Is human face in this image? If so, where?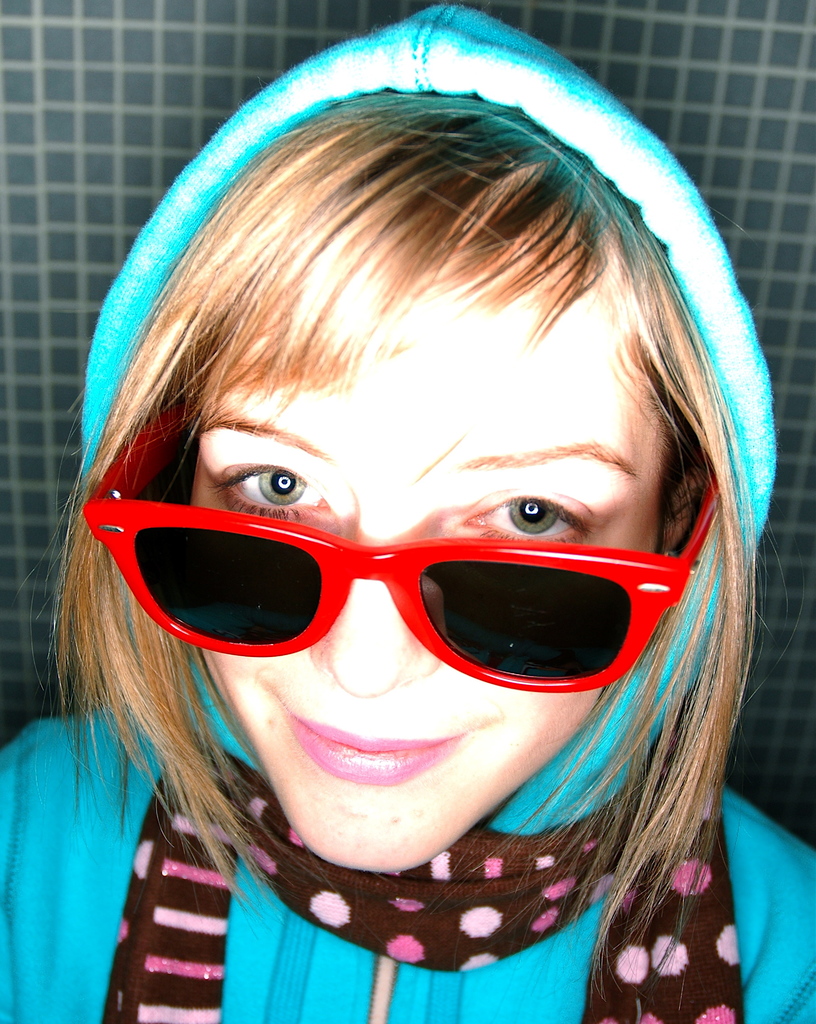
Yes, at l=185, t=288, r=675, b=865.
